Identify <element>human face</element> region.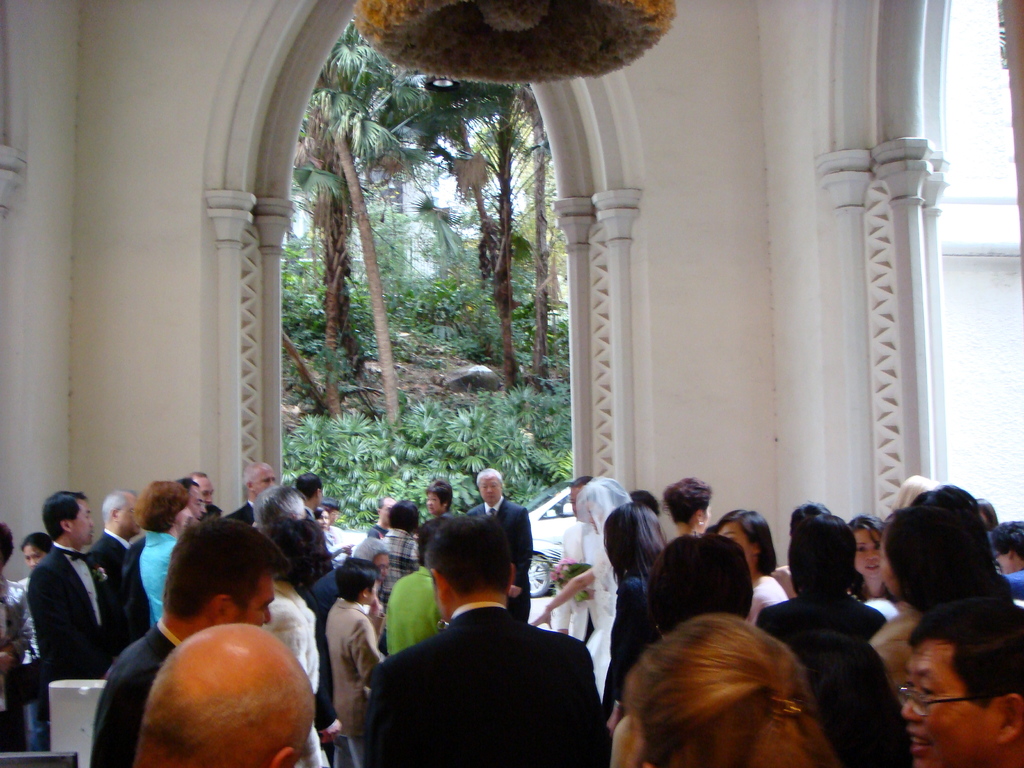
Region: box(75, 499, 96, 546).
